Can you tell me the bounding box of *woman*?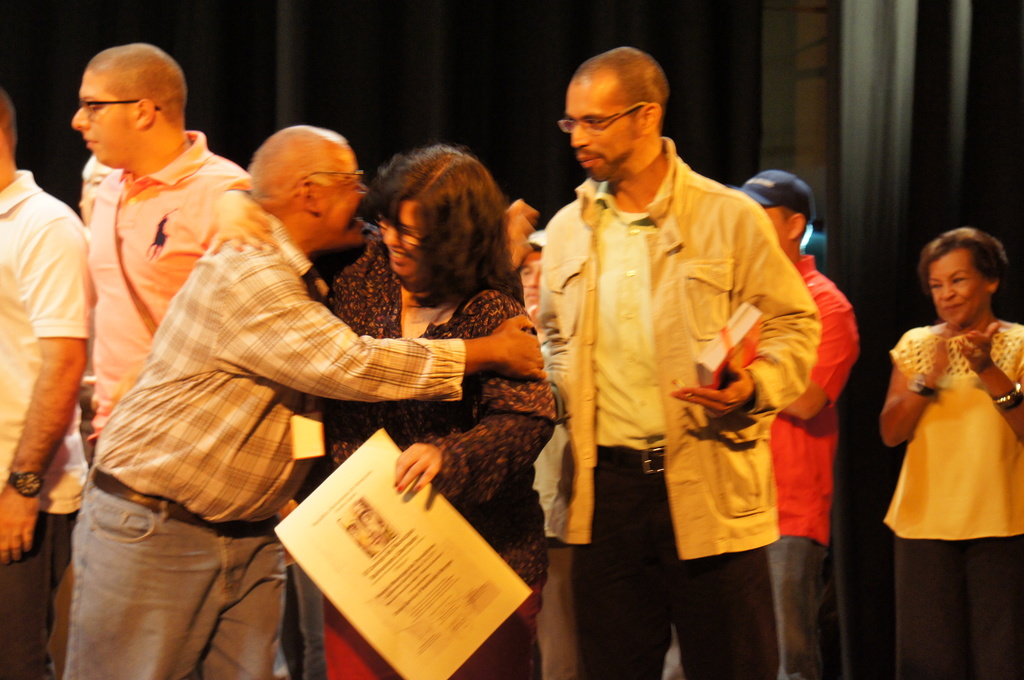
194 147 556 679.
